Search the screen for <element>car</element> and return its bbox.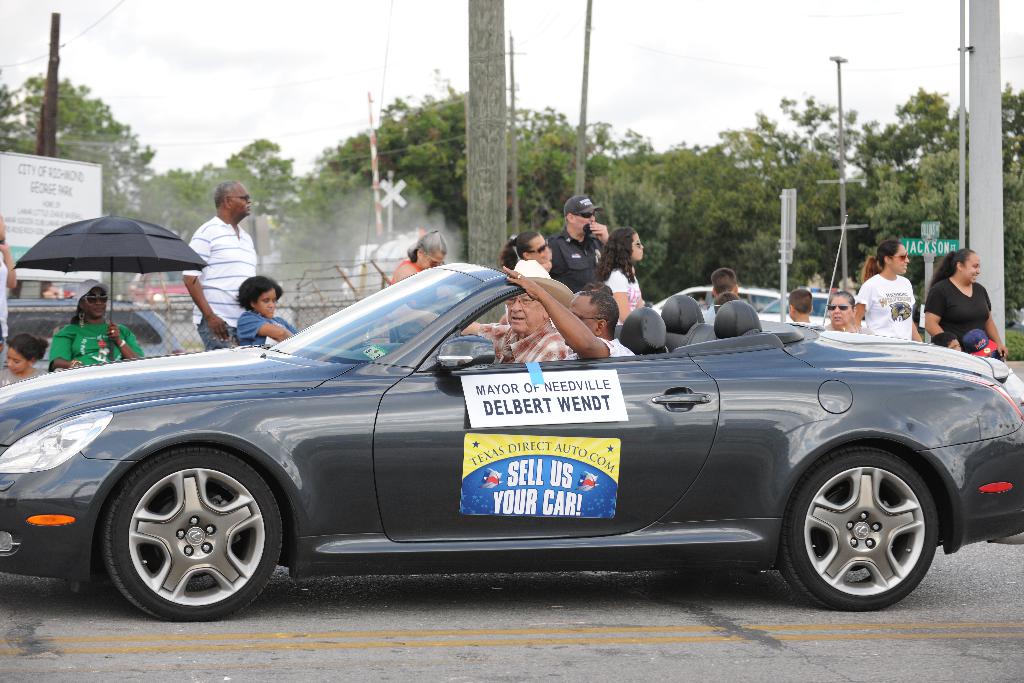
Found: <bbox>645, 281, 831, 323</bbox>.
